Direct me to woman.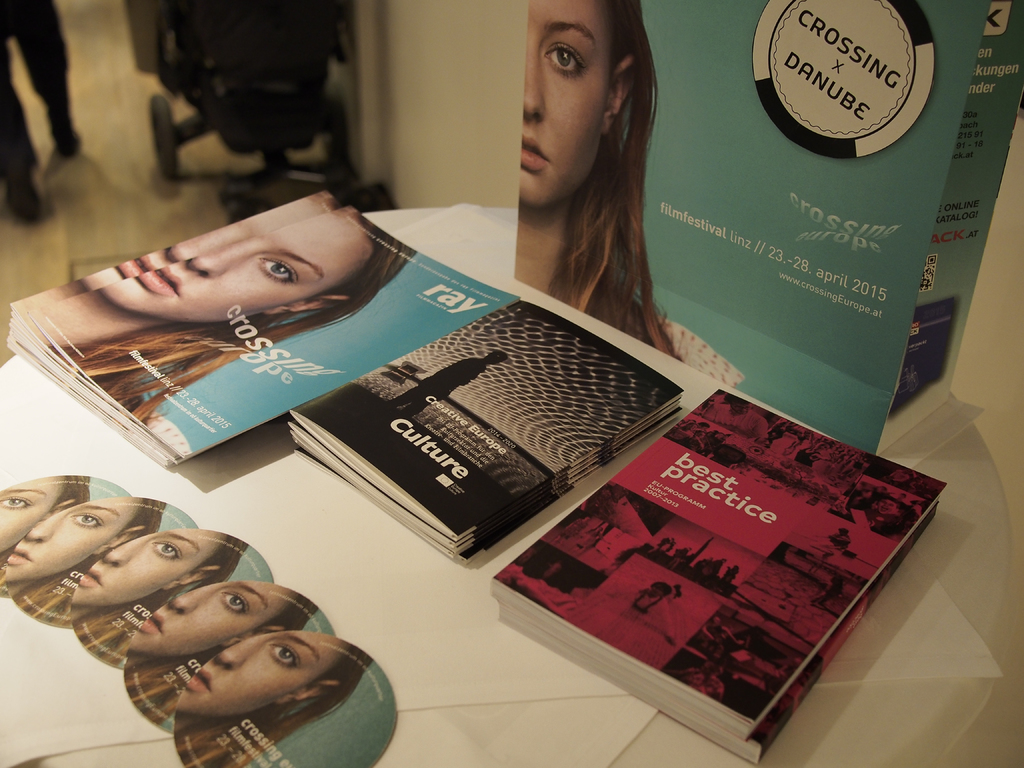
Direction: (x1=105, y1=577, x2=319, y2=672).
